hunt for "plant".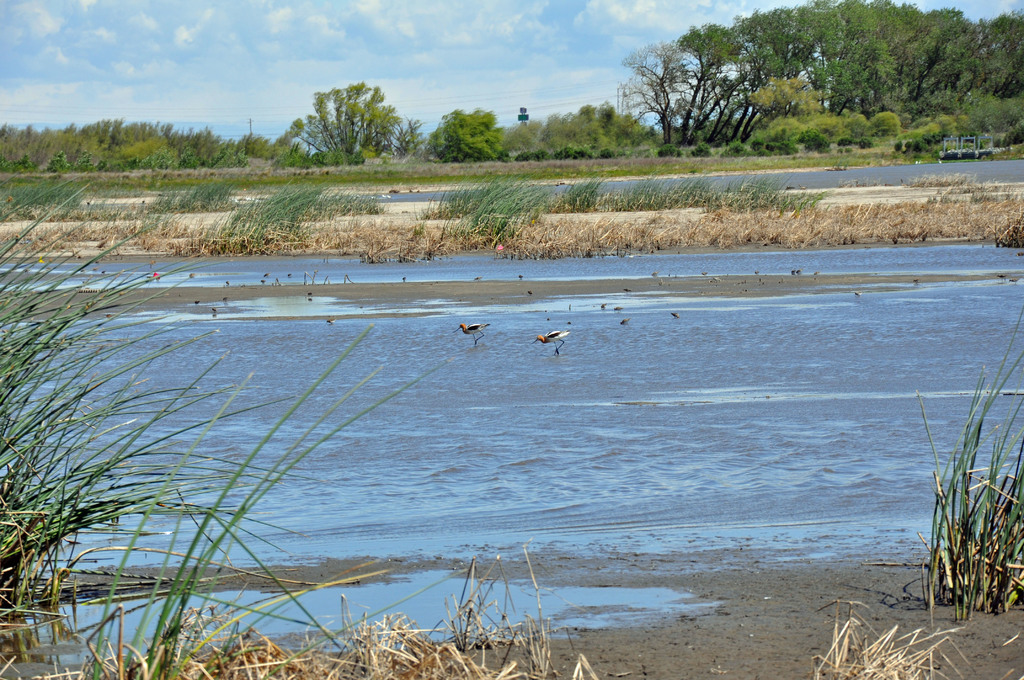
Hunted down at (left=299, top=549, right=606, bottom=679).
